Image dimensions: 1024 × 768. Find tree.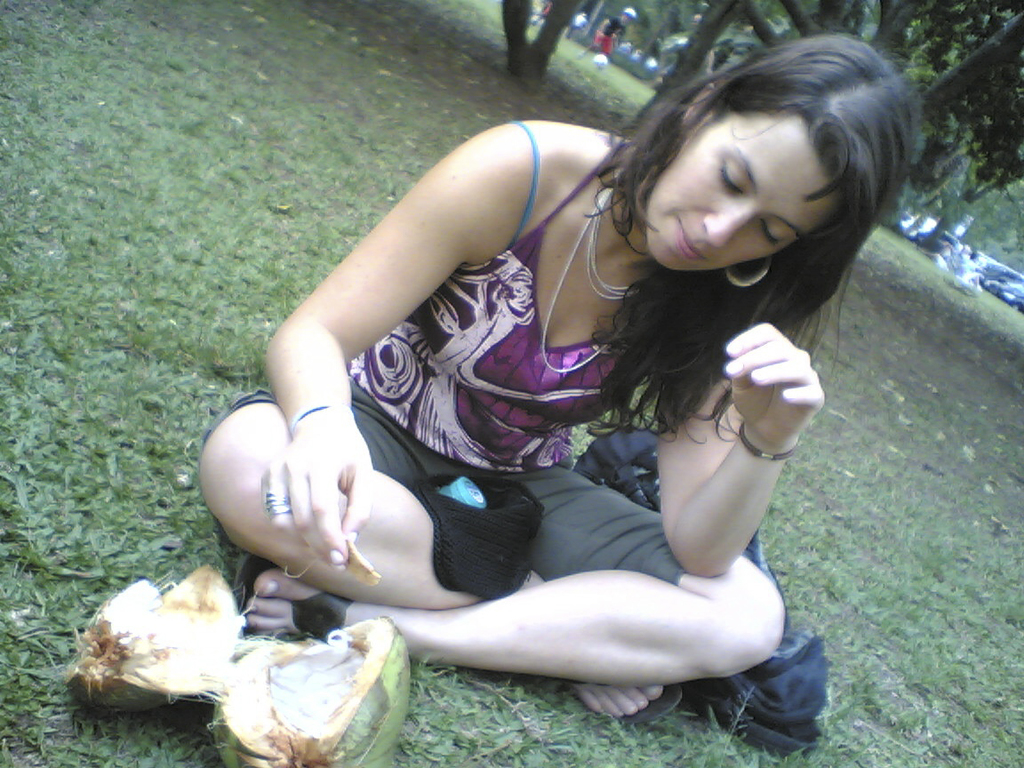
{"x1": 707, "y1": 0, "x2": 1023, "y2": 221}.
